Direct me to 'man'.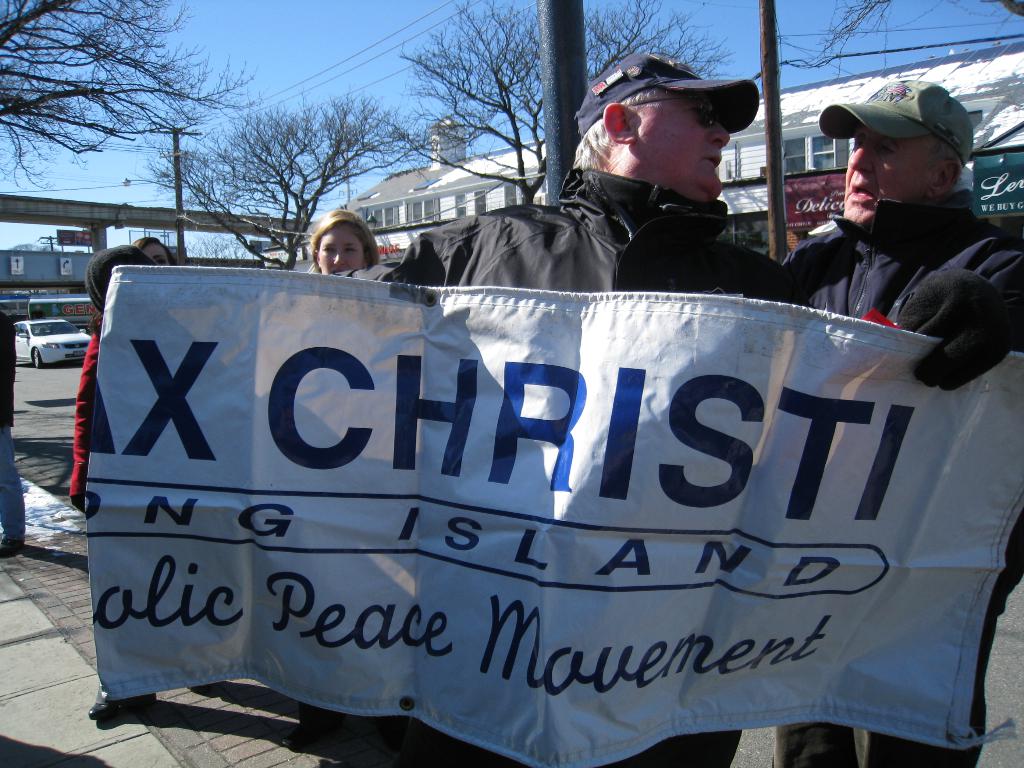
Direction: 778/72/1023/767.
